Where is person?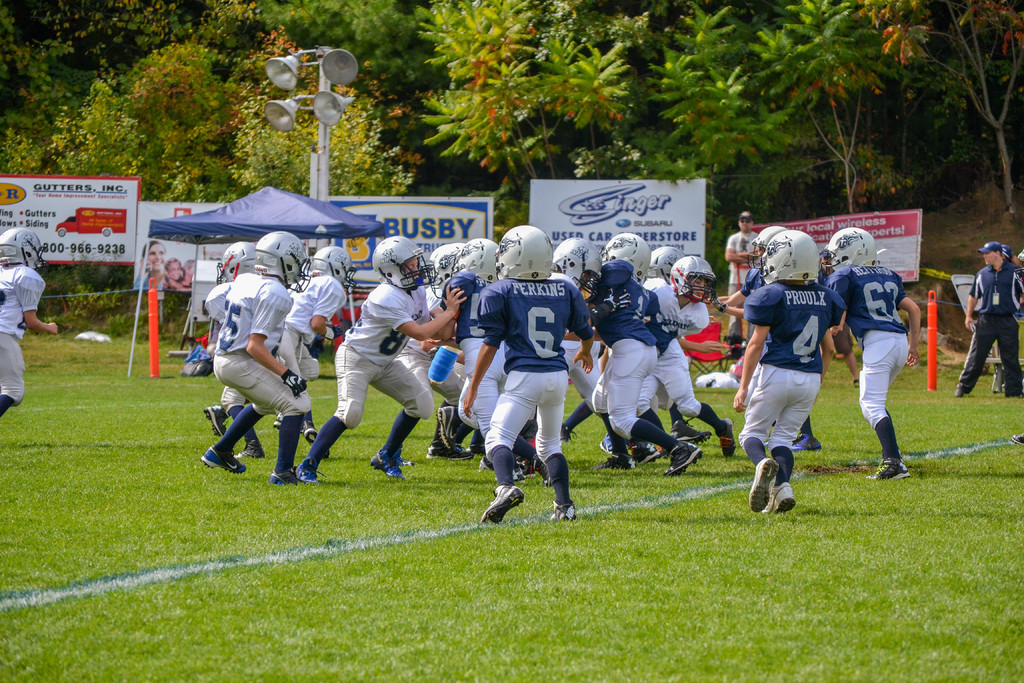
bbox=(0, 227, 60, 458).
